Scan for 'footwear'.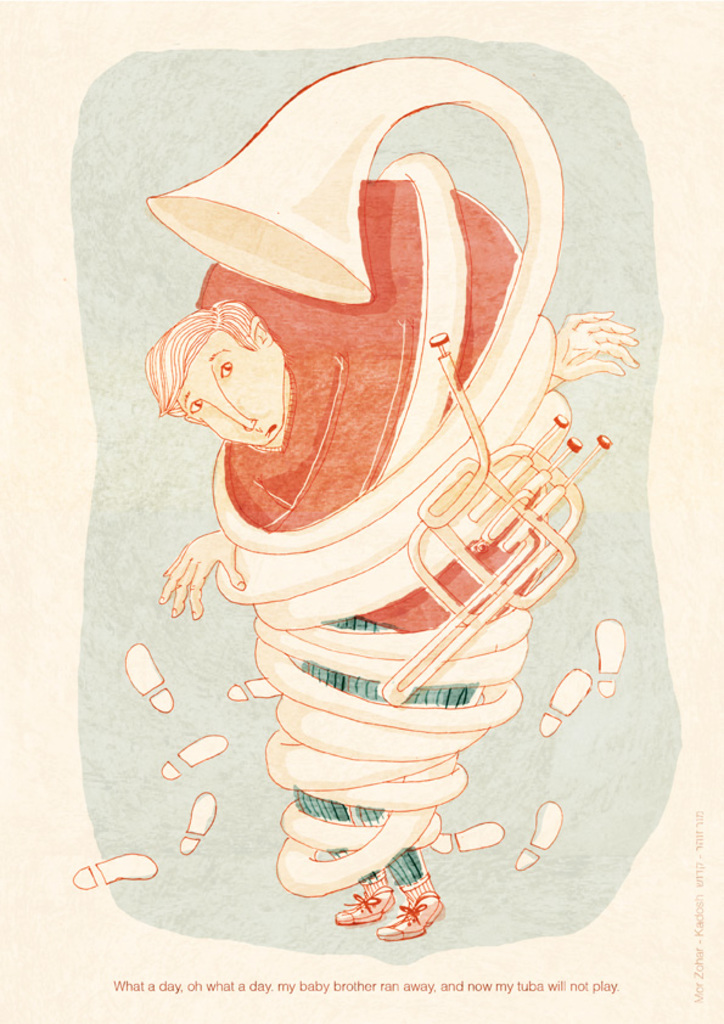
Scan result: crop(330, 887, 391, 925).
